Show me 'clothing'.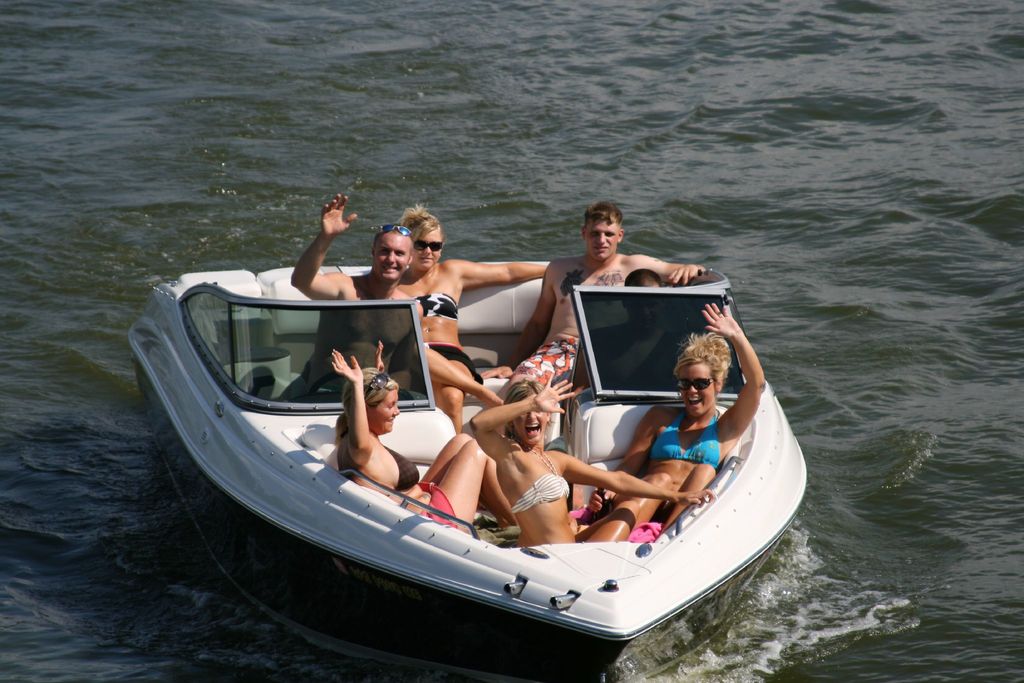
'clothing' is here: region(422, 481, 460, 530).
